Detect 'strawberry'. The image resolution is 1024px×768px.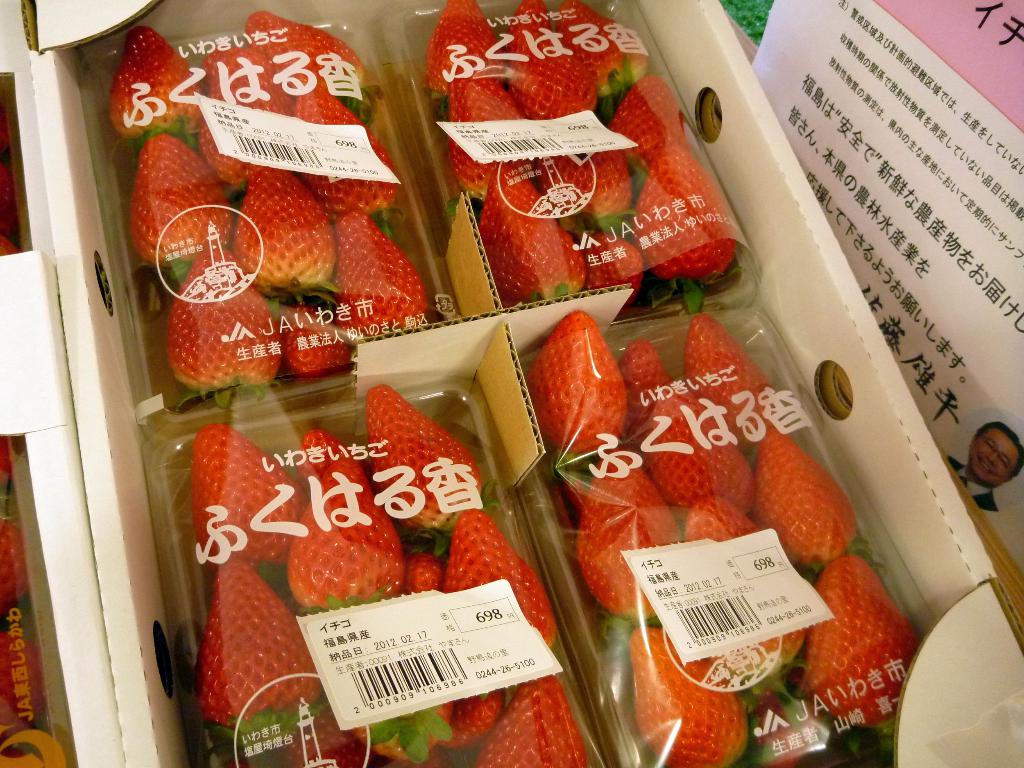
bbox=(0, 433, 61, 767).
